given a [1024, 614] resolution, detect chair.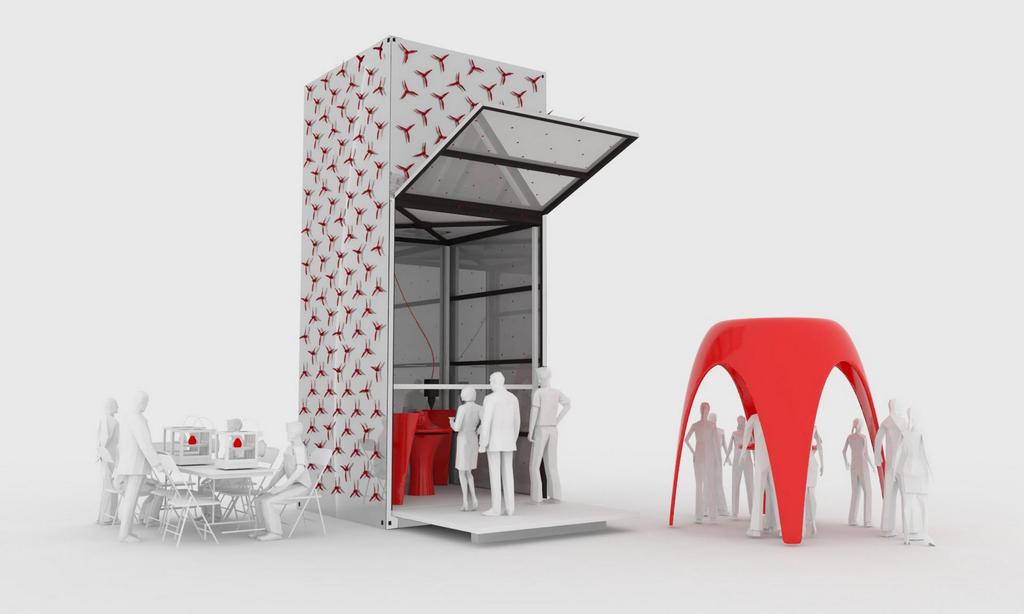
(156,438,217,548).
